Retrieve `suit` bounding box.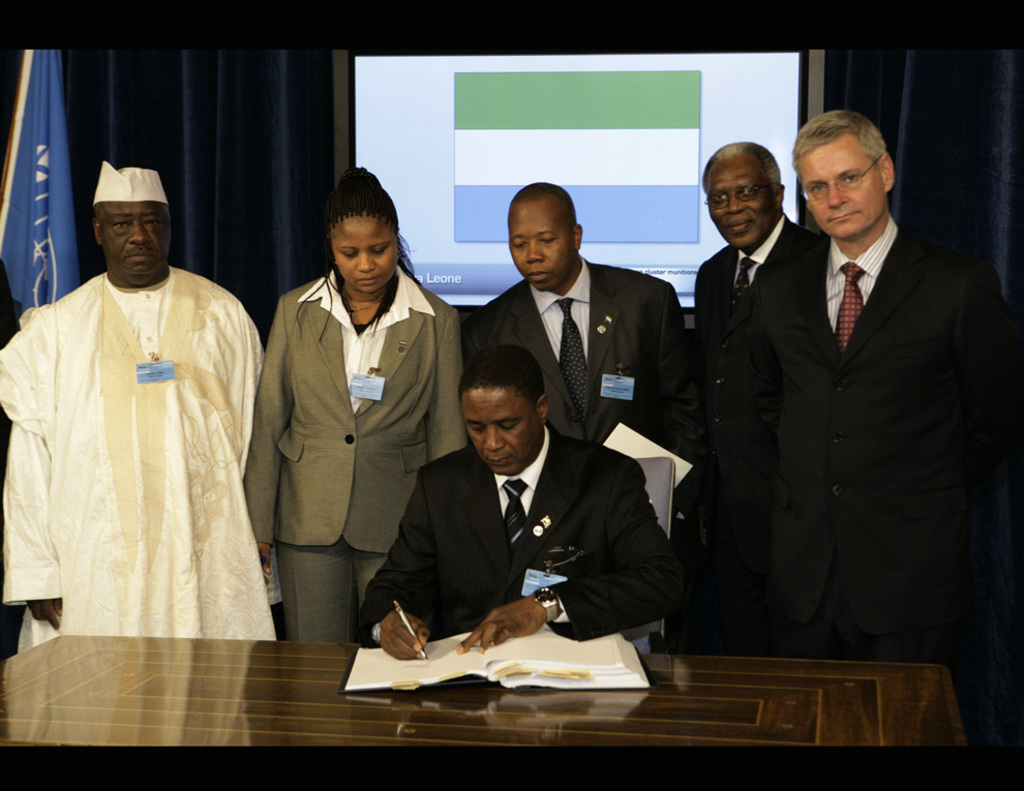
Bounding box: l=462, t=254, r=700, b=459.
